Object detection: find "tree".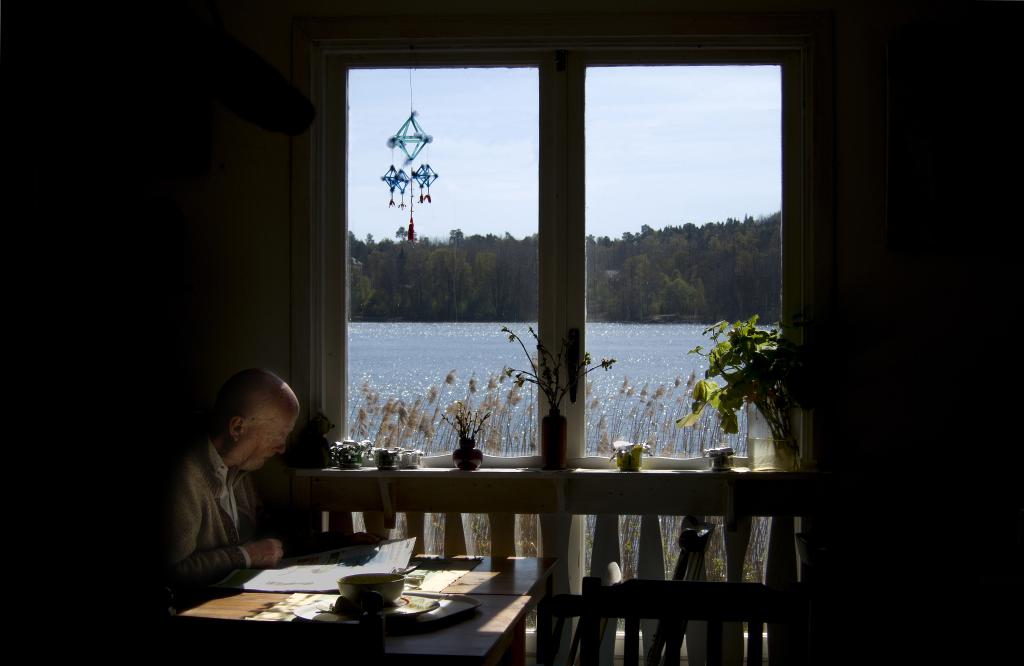
489, 222, 550, 332.
